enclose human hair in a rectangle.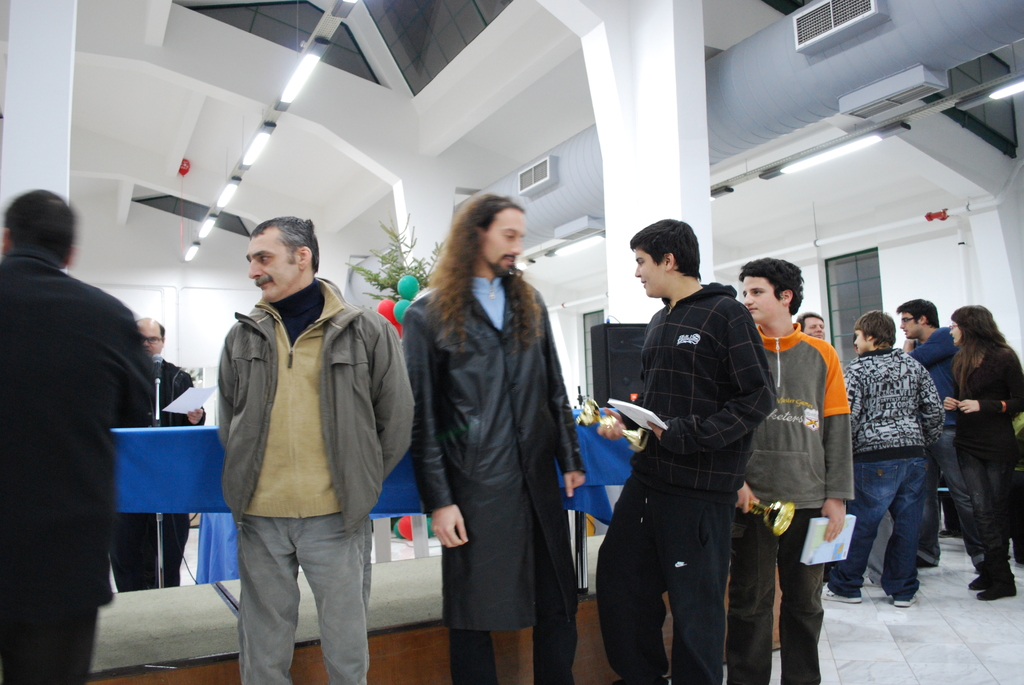
{"left": 738, "top": 256, "right": 804, "bottom": 315}.
